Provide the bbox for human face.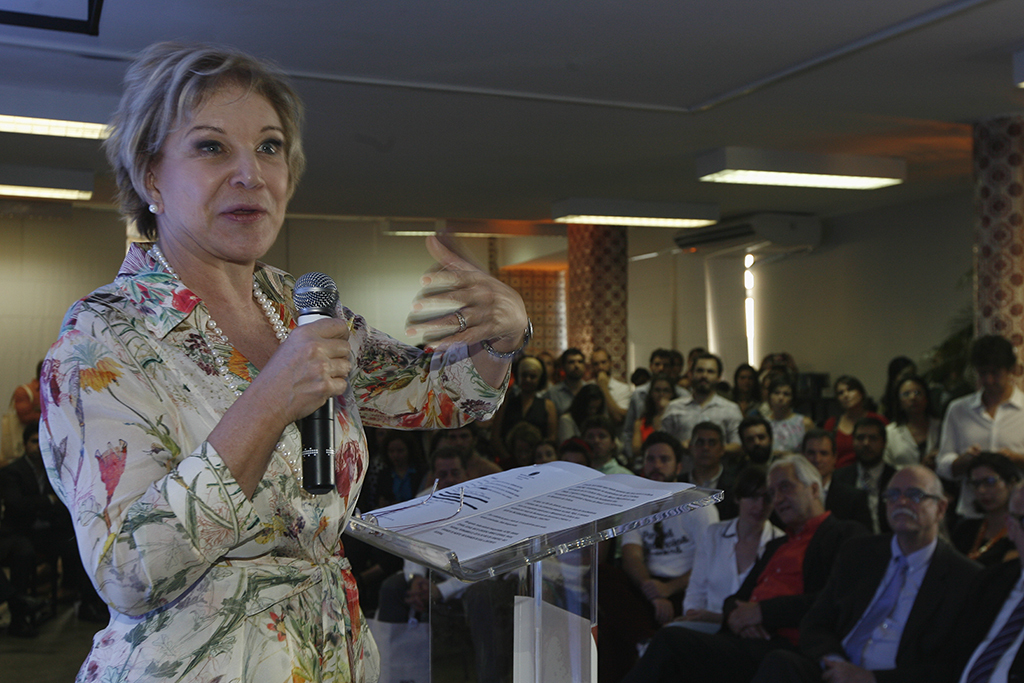
detection(838, 383, 864, 407).
